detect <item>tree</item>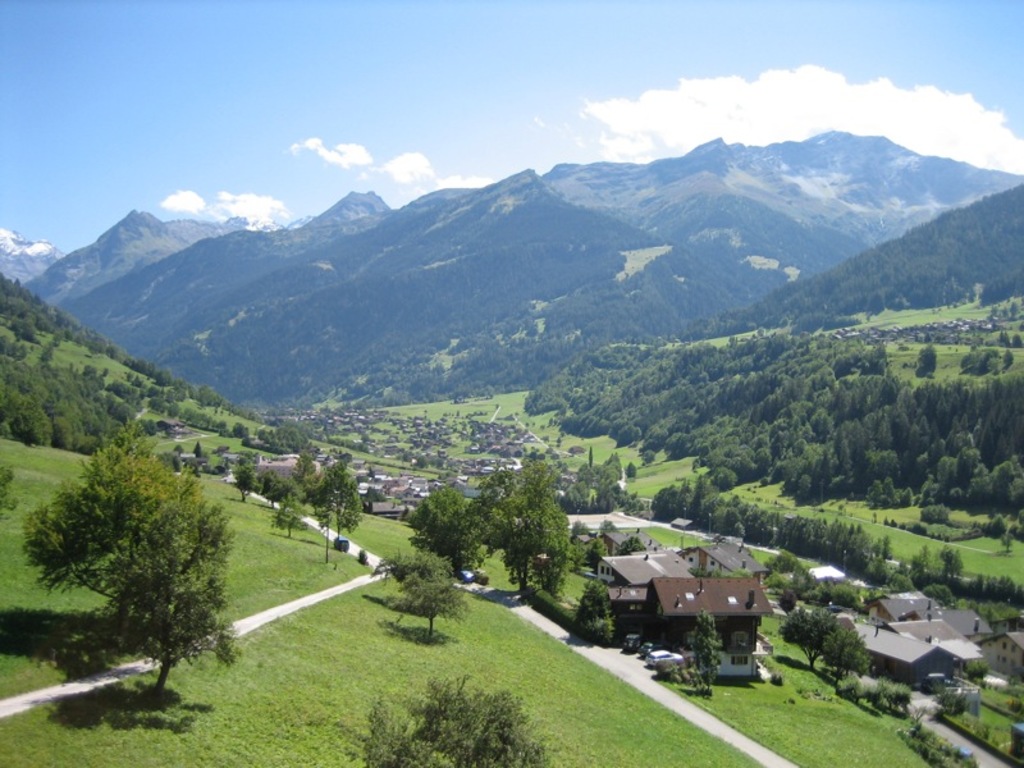
bbox=[319, 463, 360, 541]
